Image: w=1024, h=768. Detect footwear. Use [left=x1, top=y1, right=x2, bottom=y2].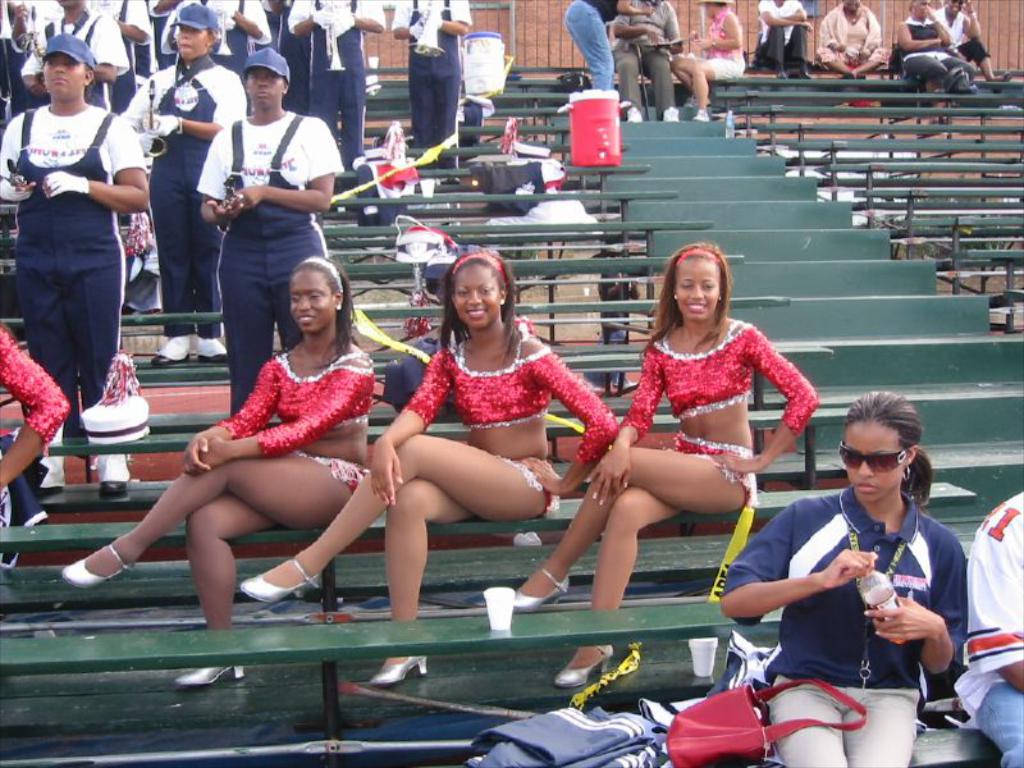
[left=197, top=338, right=233, bottom=362].
